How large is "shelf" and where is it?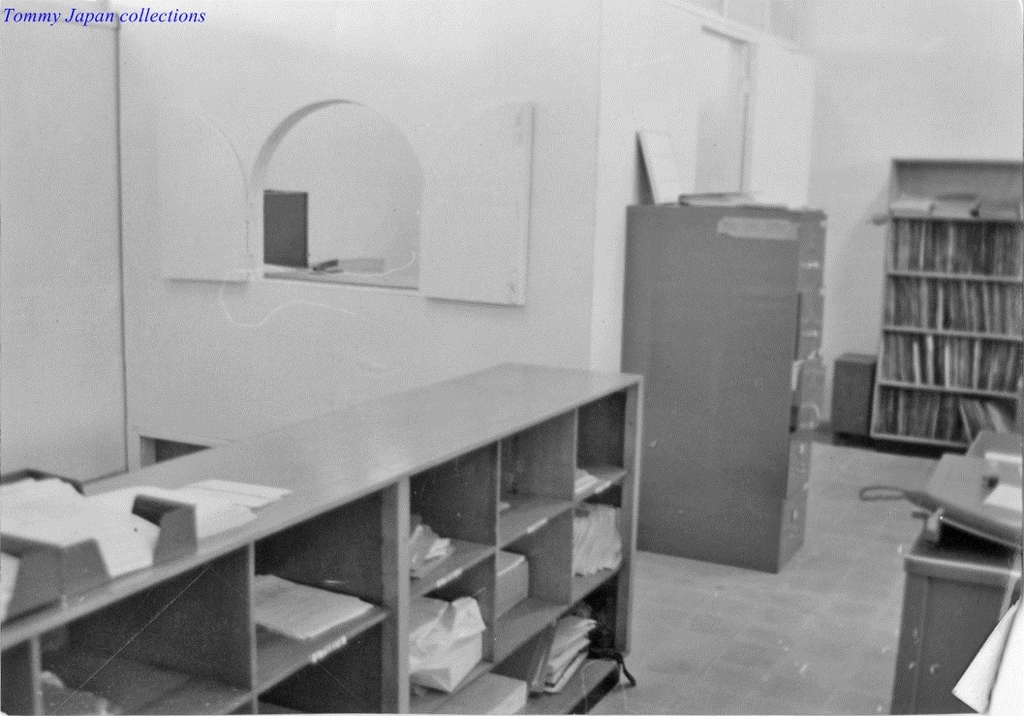
Bounding box: locate(0, 375, 642, 715).
